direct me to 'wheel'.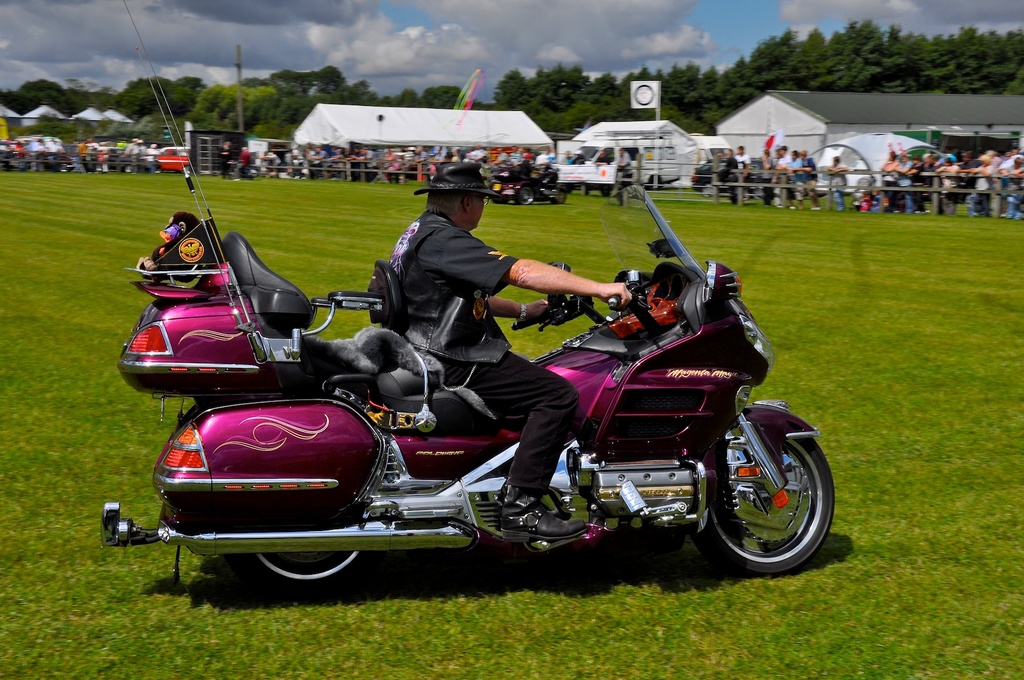
Direction: detection(705, 418, 837, 576).
